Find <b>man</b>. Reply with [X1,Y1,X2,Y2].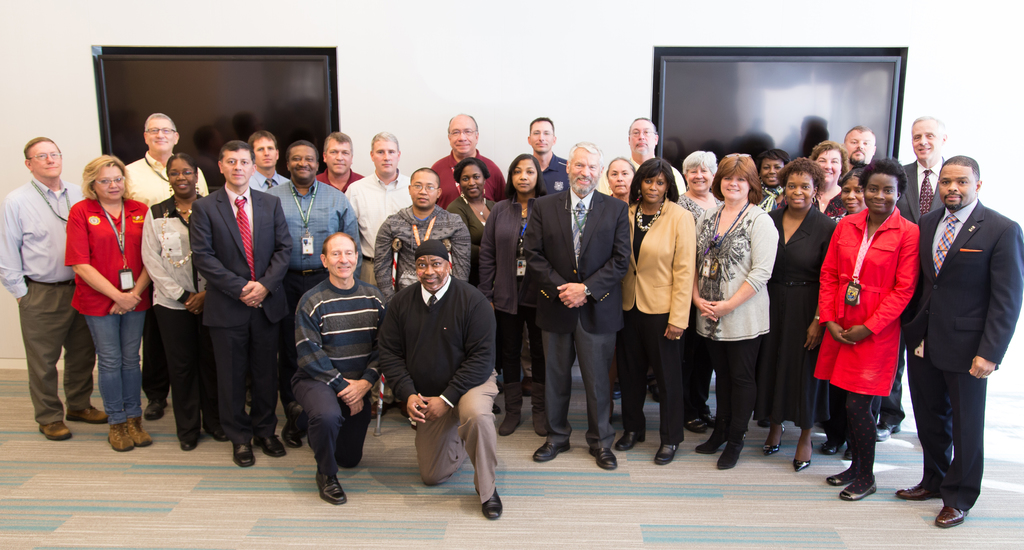
[840,121,876,168].
